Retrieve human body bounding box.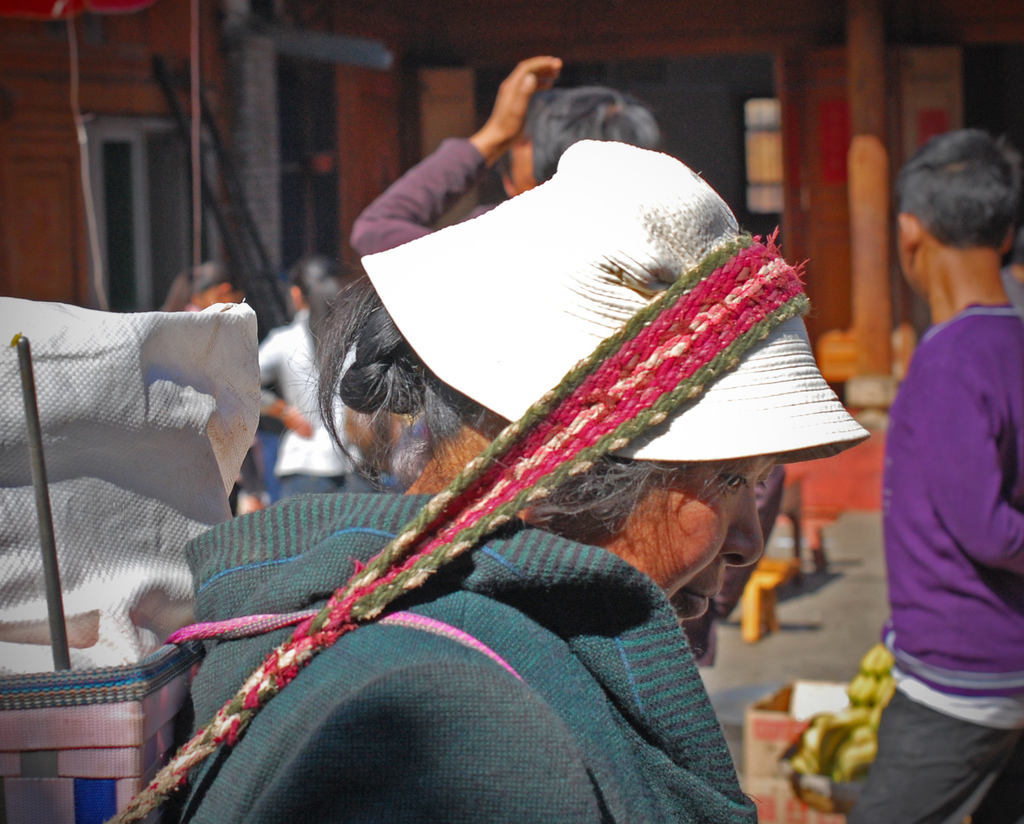
Bounding box: 854 122 1023 823.
